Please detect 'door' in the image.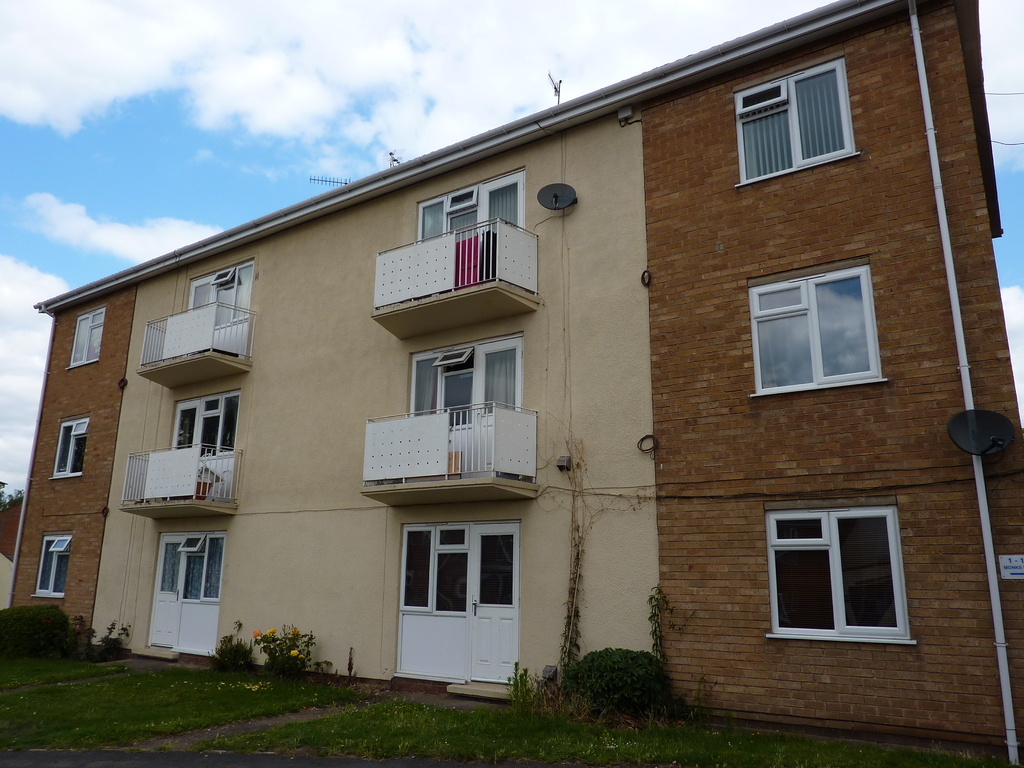
[406, 338, 532, 477].
